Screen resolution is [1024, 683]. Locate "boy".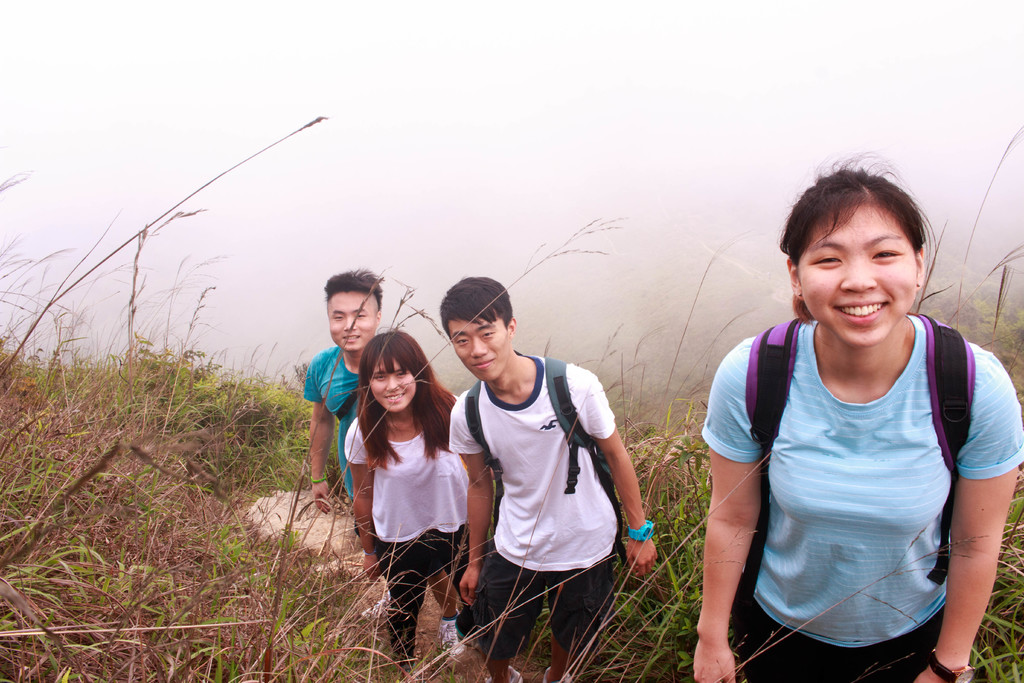
<bbox>304, 272, 383, 511</bbox>.
